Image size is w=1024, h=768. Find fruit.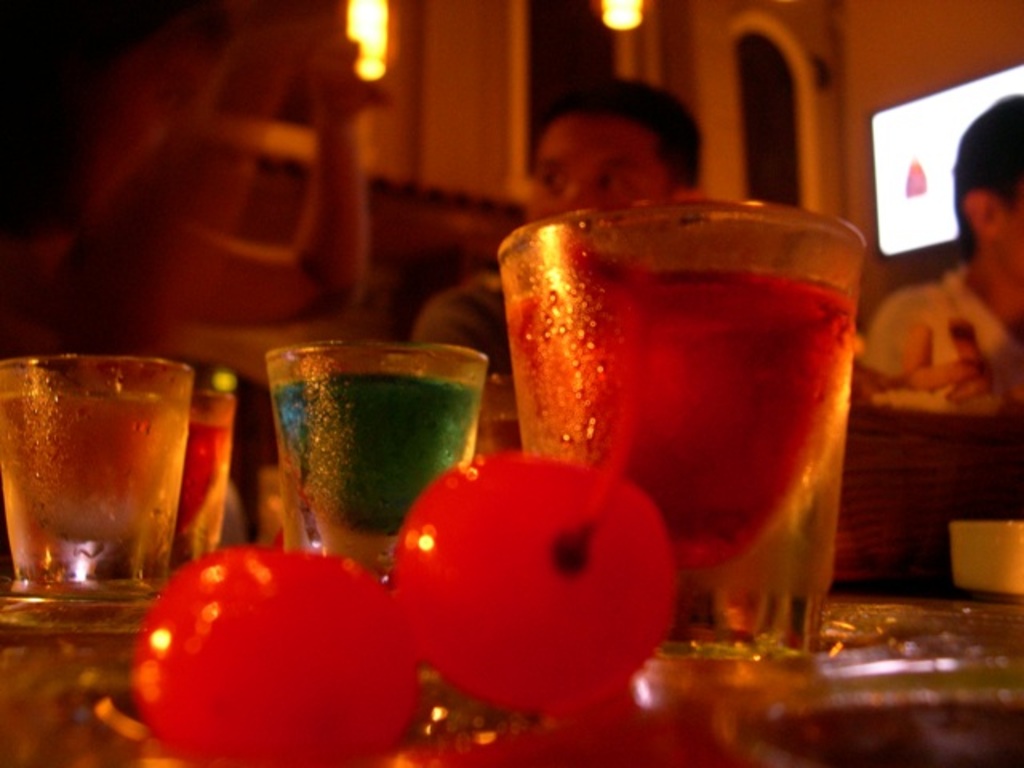
left=405, top=427, right=664, bottom=686.
